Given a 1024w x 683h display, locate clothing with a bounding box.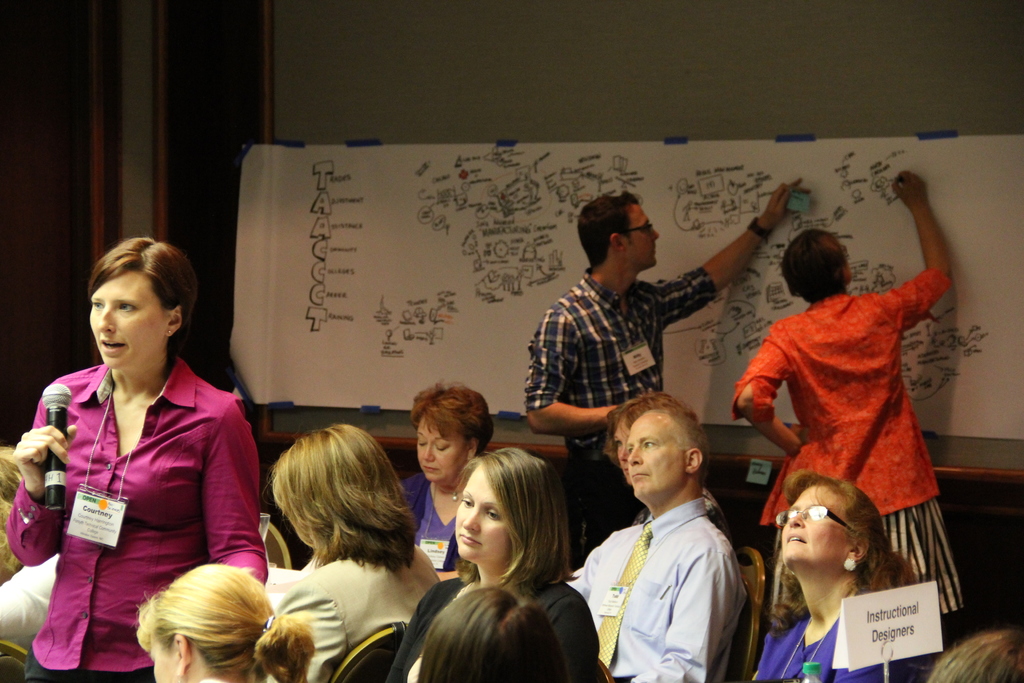
Located: rect(522, 265, 719, 568).
